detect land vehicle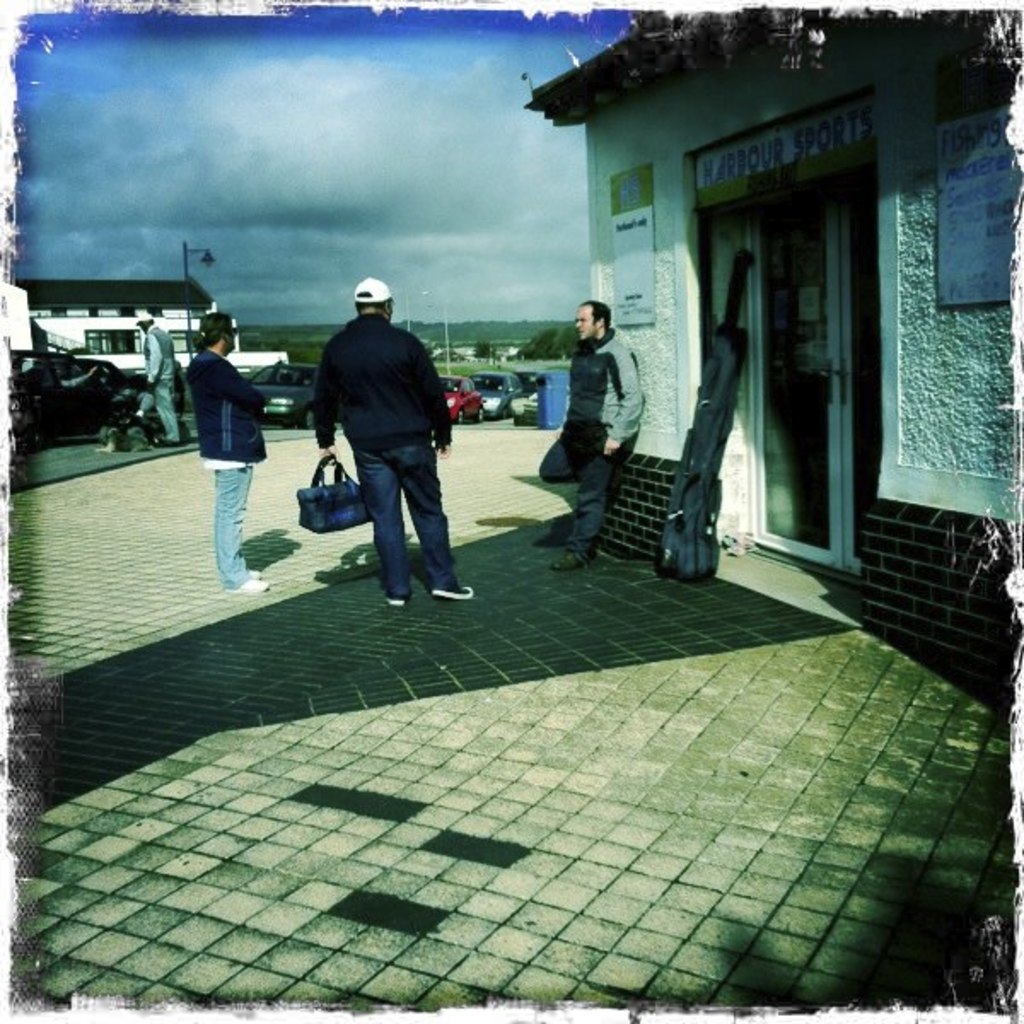
[x1=471, y1=374, x2=521, y2=418]
